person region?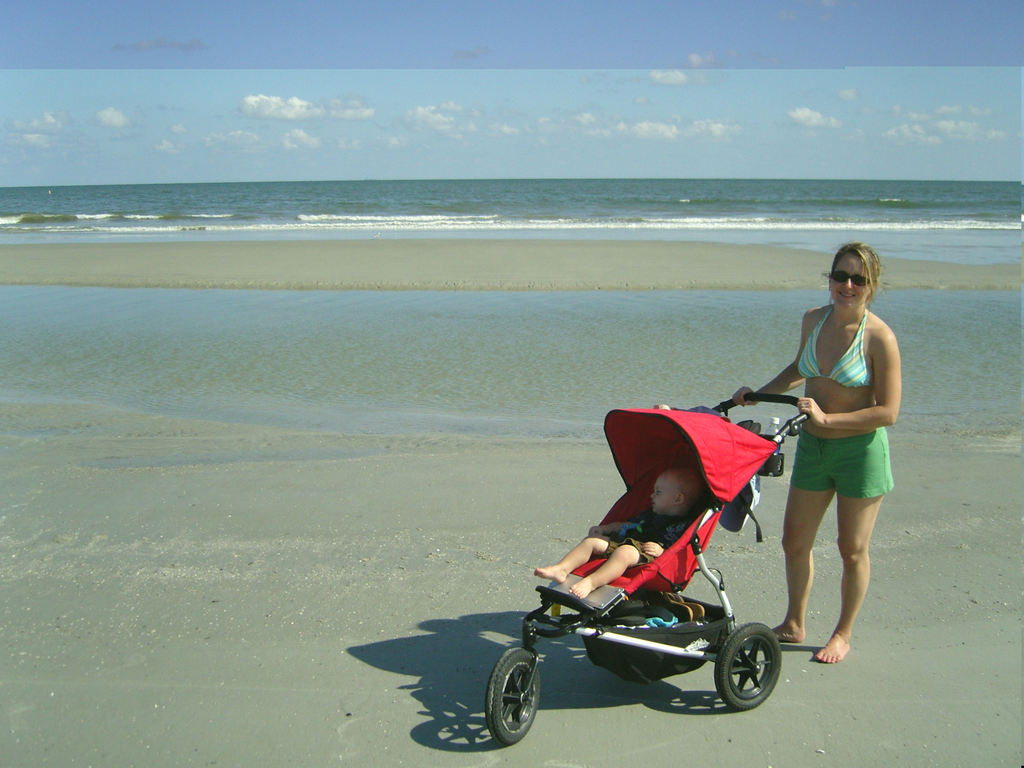
<bbox>733, 243, 902, 663</bbox>
